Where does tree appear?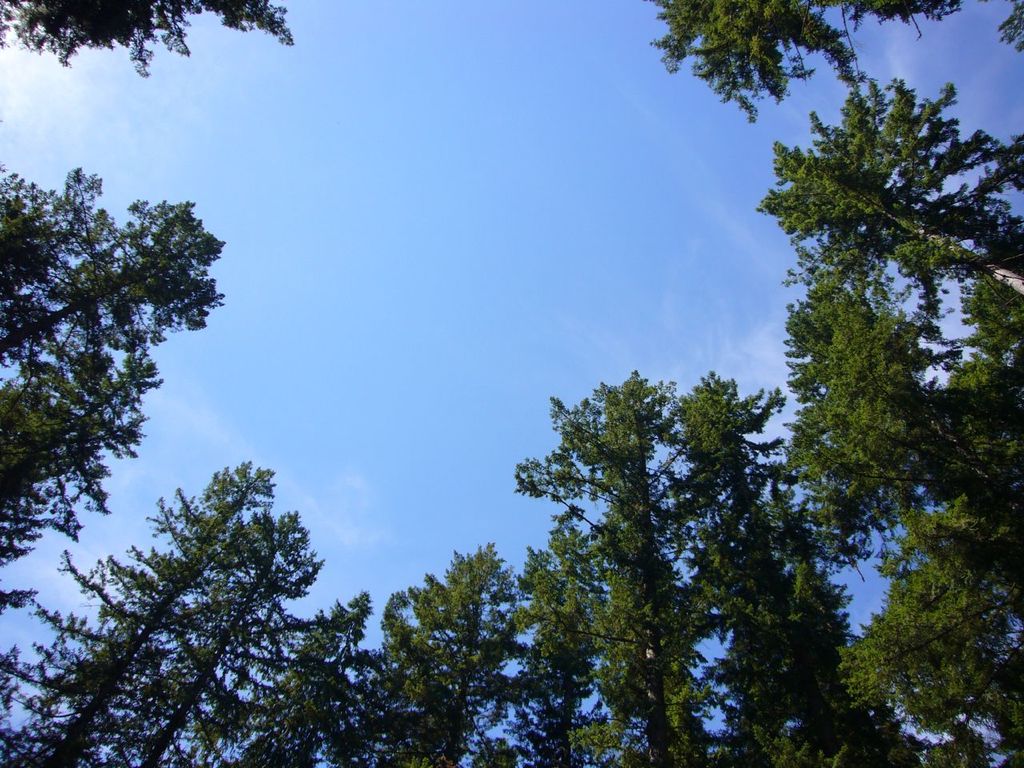
Appears at 178,574,378,767.
